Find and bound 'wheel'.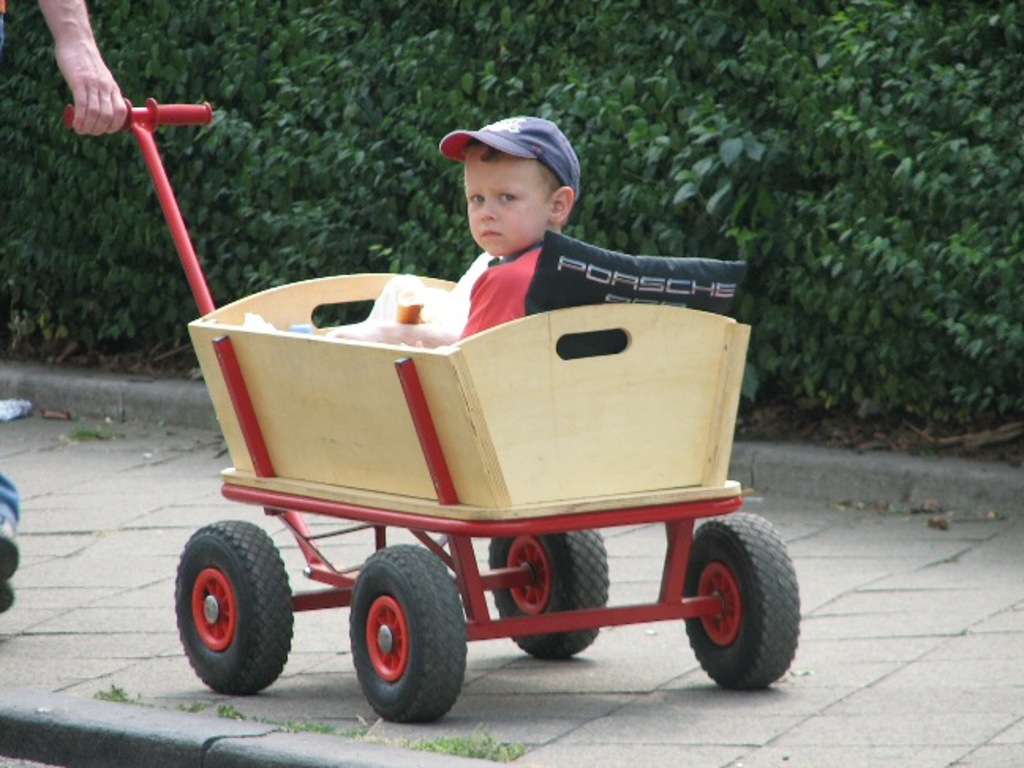
Bound: (x1=332, y1=556, x2=466, y2=719).
